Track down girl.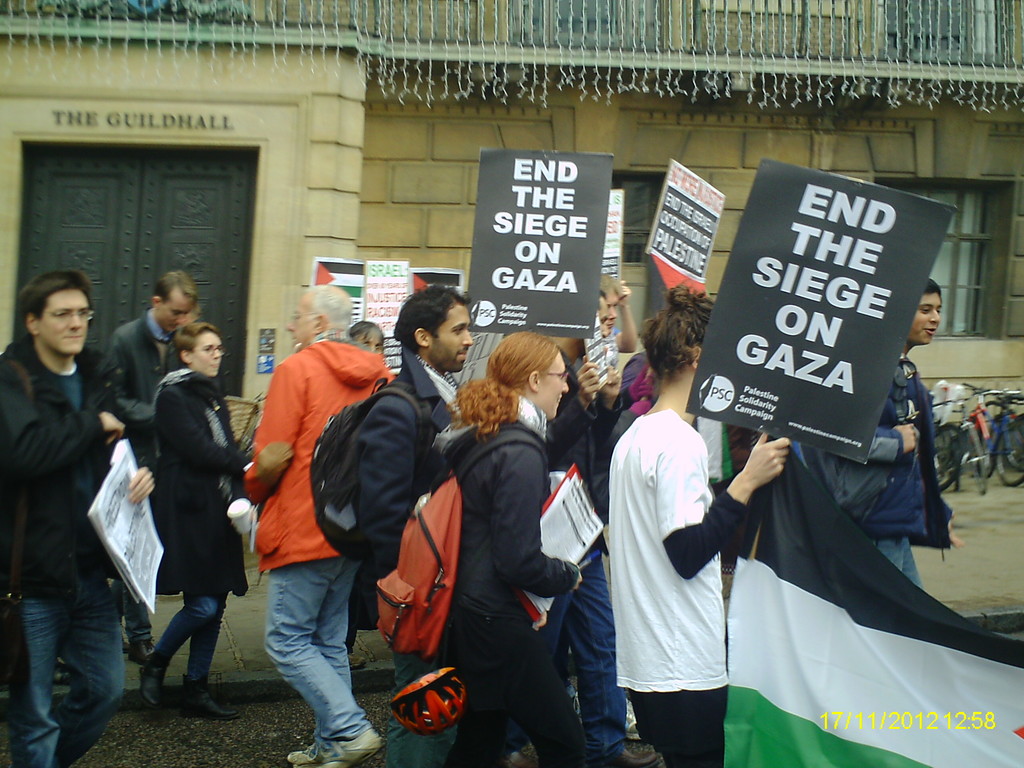
Tracked to detection(430, 331, 584, 767).
